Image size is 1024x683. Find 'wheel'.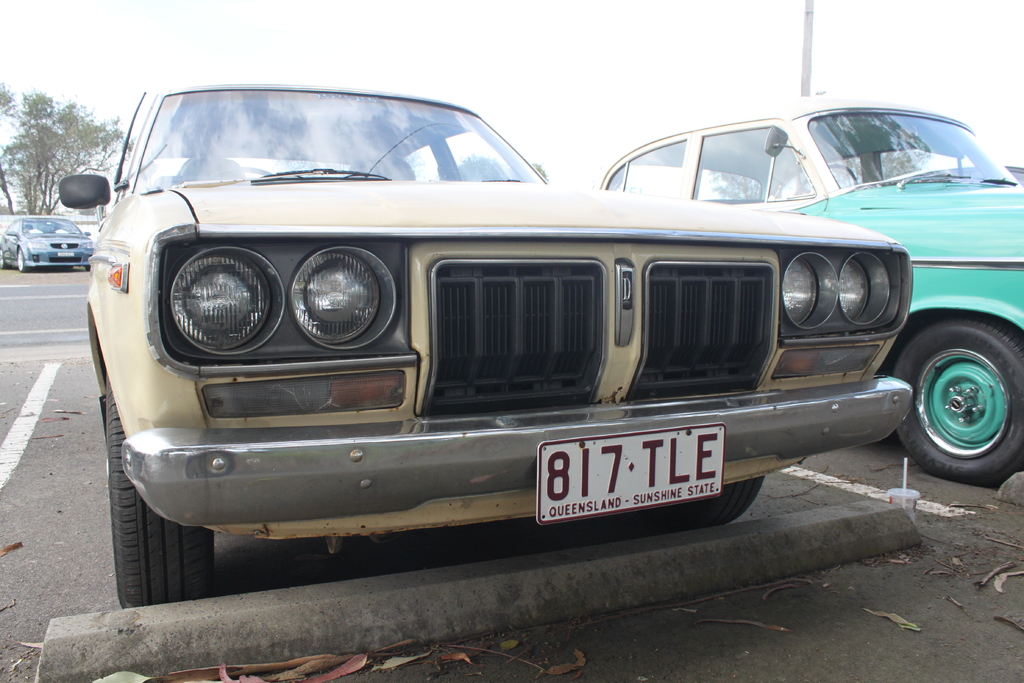
{"left": 892, "top": 318, "right": 1023, "bottom": 486}.
